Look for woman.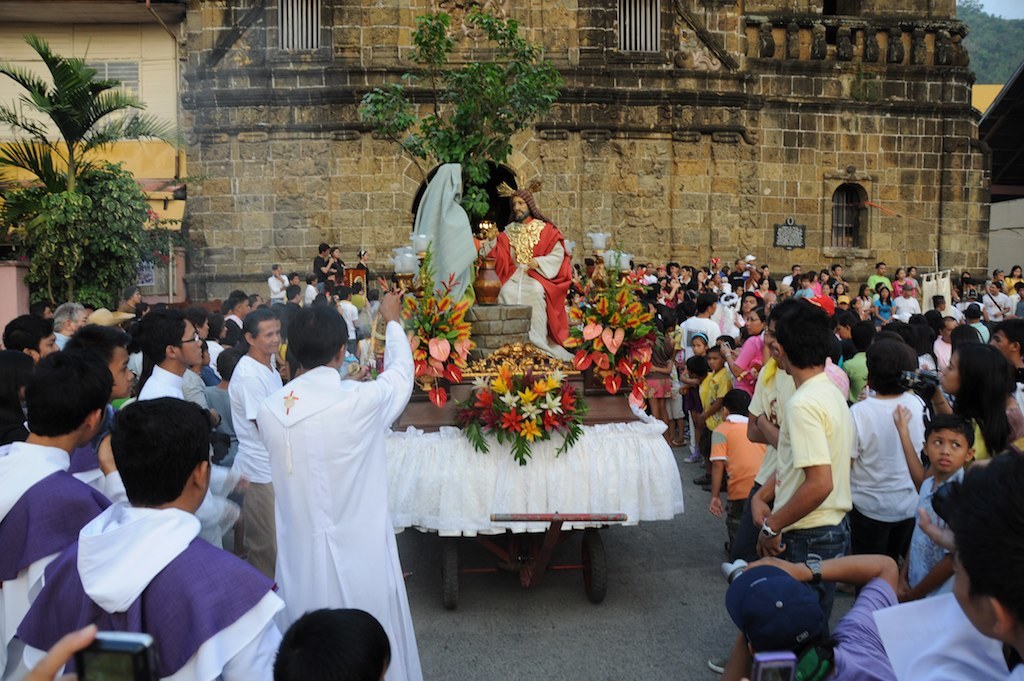
Found: (x1=896, y1=269, x2=914, y2=300).
